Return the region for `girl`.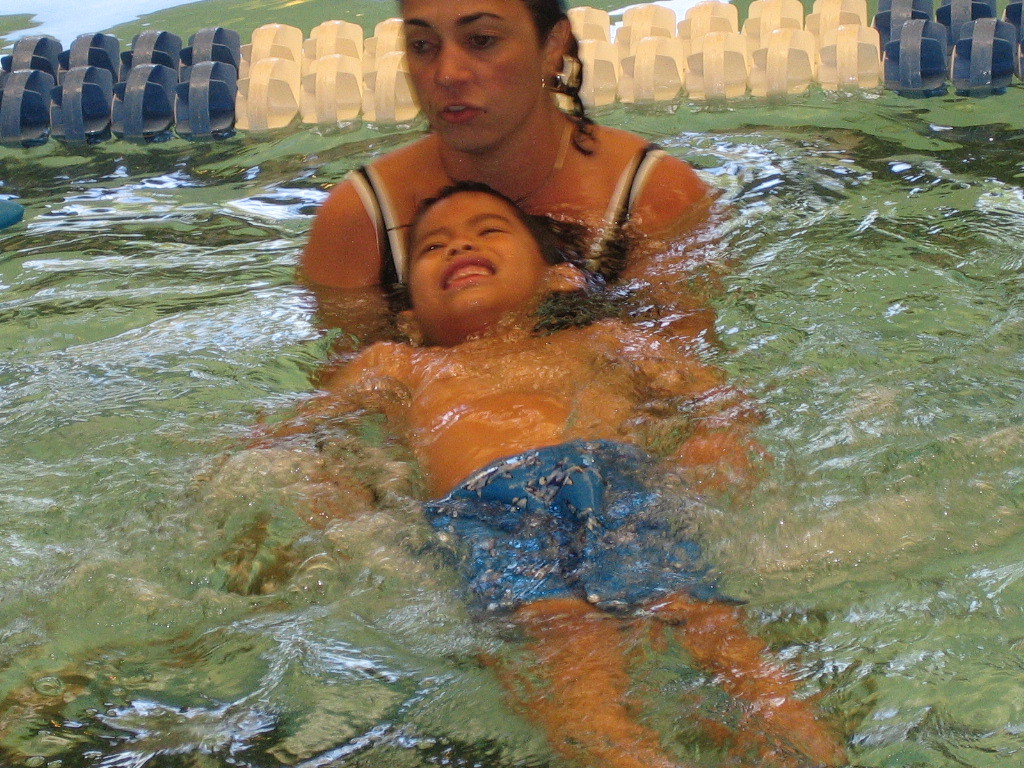
x1=297 y1=0 x2=705 y2=321.
